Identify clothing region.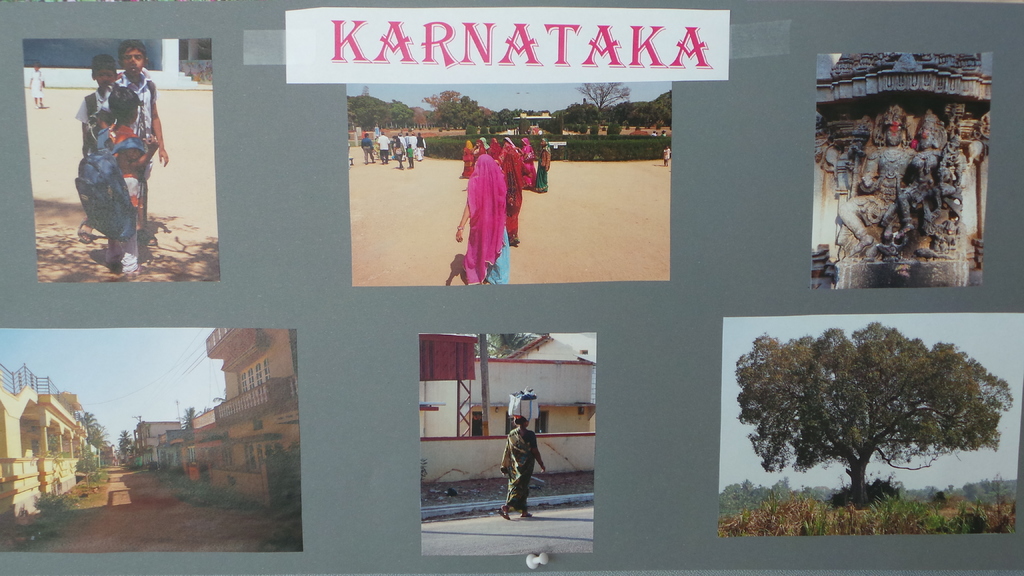
Region: (870, 150, 914, 209).
